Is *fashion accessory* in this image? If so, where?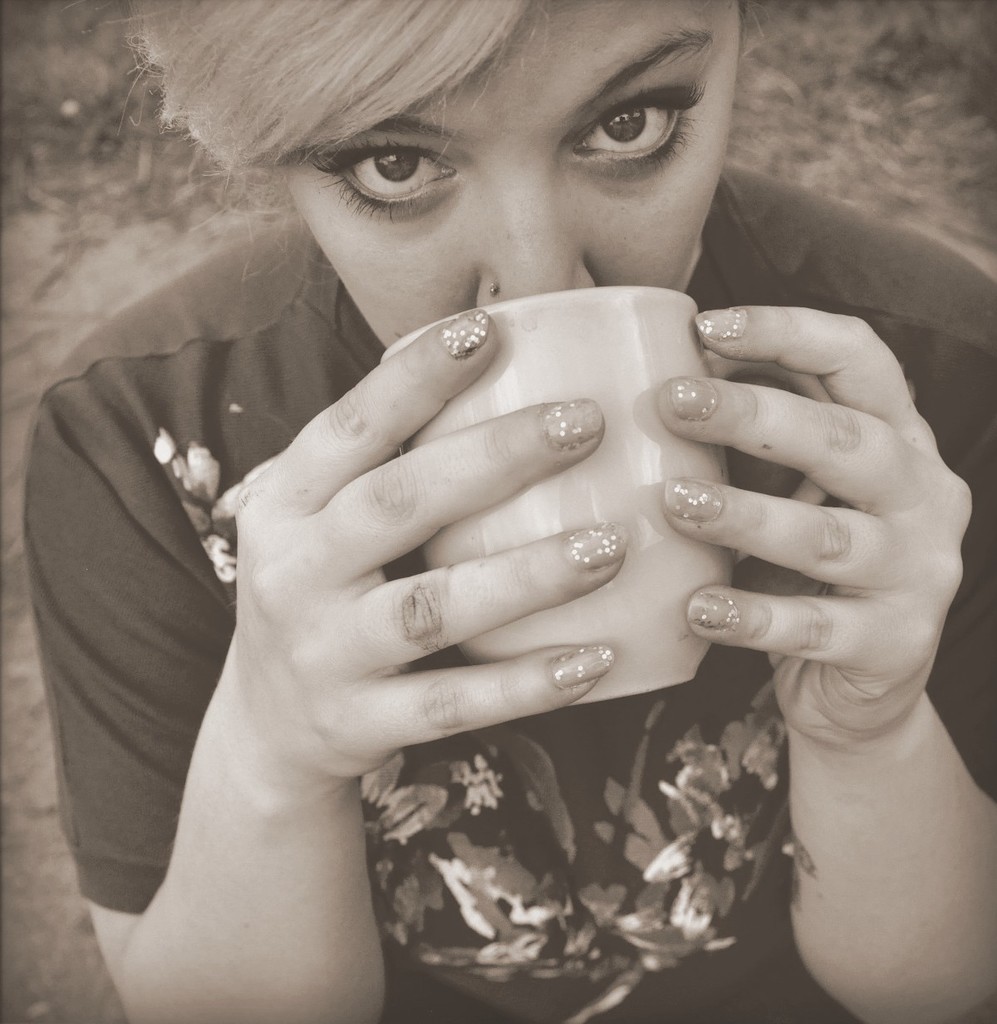
Yes, at box(564, 522, 631, 574).
